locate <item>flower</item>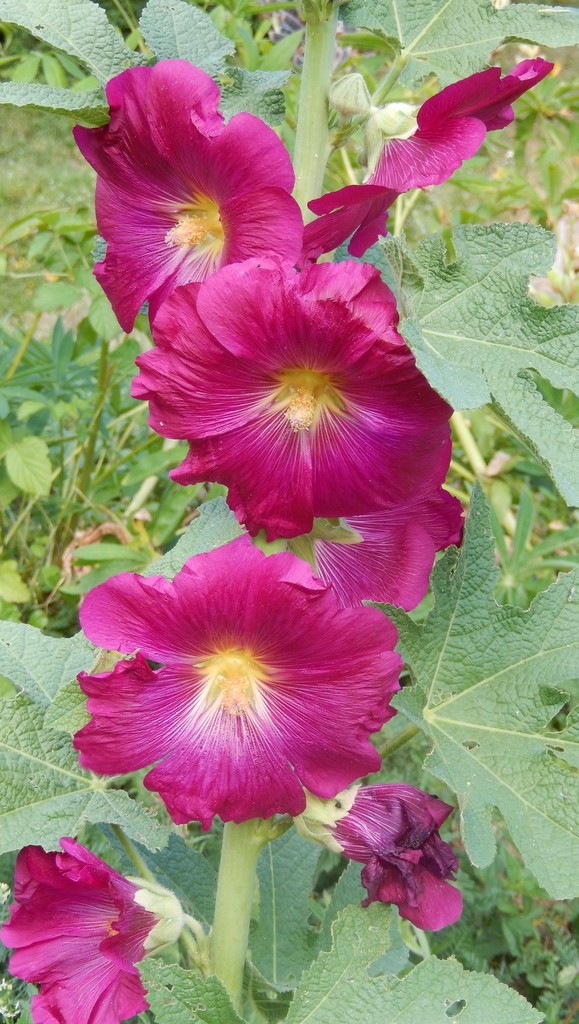
[left=304, top=61, right=551, bottom=265]
